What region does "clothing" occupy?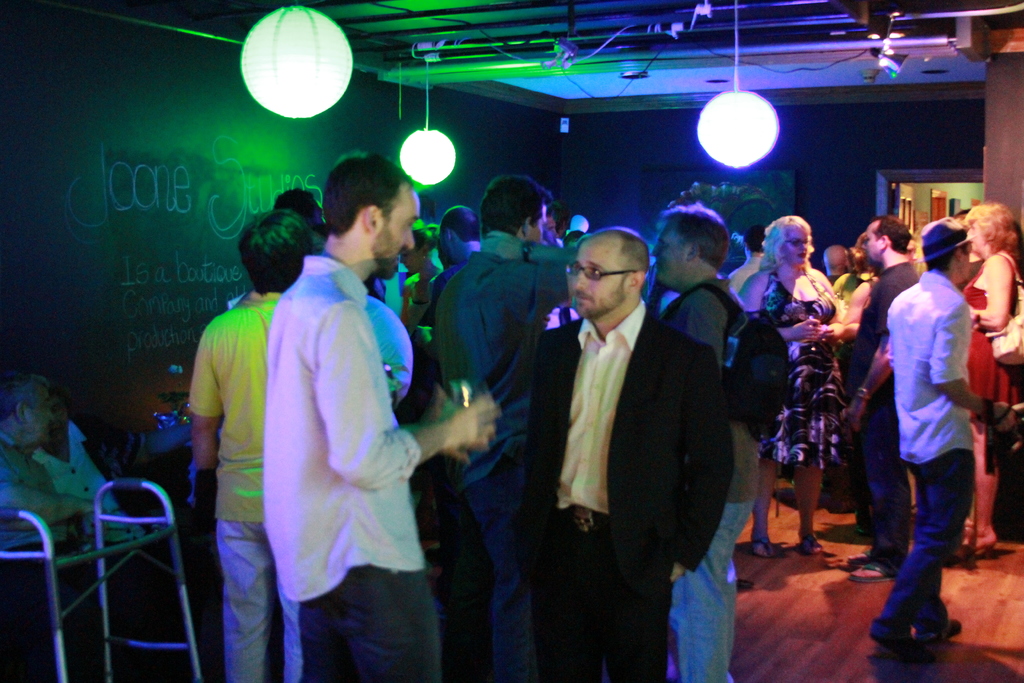
{"left": 671, "top": 506, "right": 742, "bottom": 682}.
